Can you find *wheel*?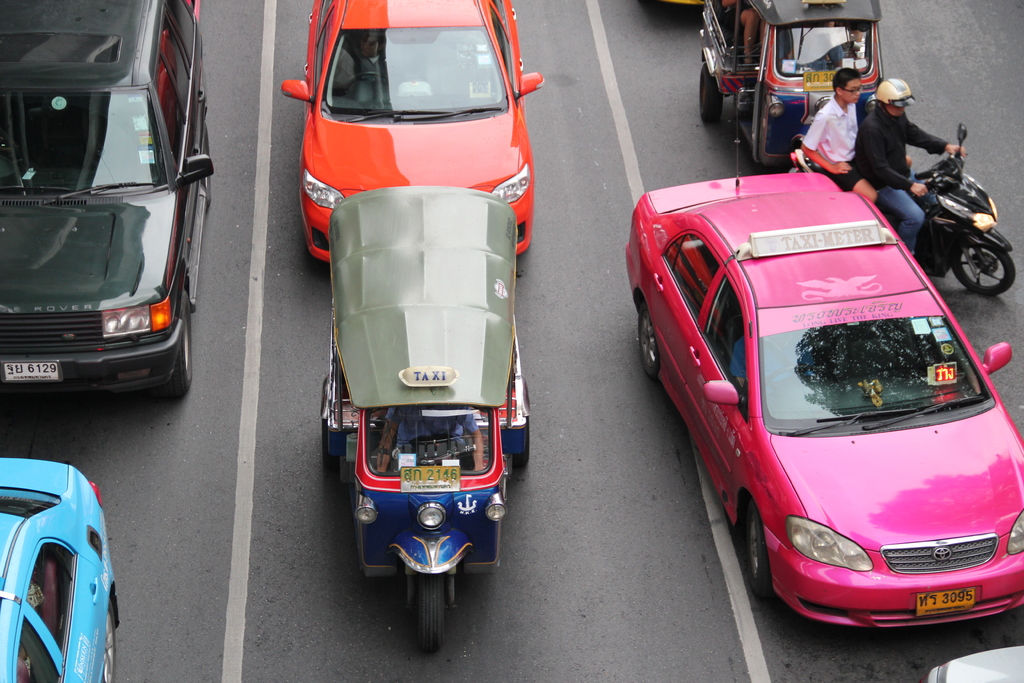
Yes, bounding box: {"x1": 952, "y1": 238, "x2": 1012, "y2": 299}.
